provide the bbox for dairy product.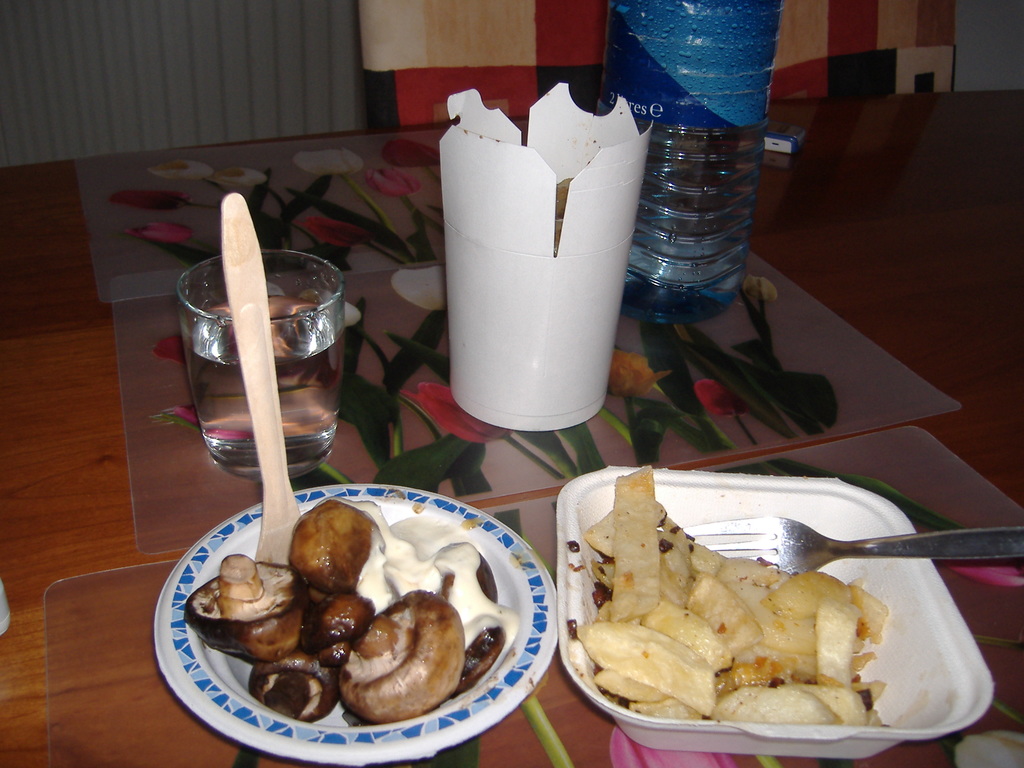
detection(307, 488, 524, 684).
